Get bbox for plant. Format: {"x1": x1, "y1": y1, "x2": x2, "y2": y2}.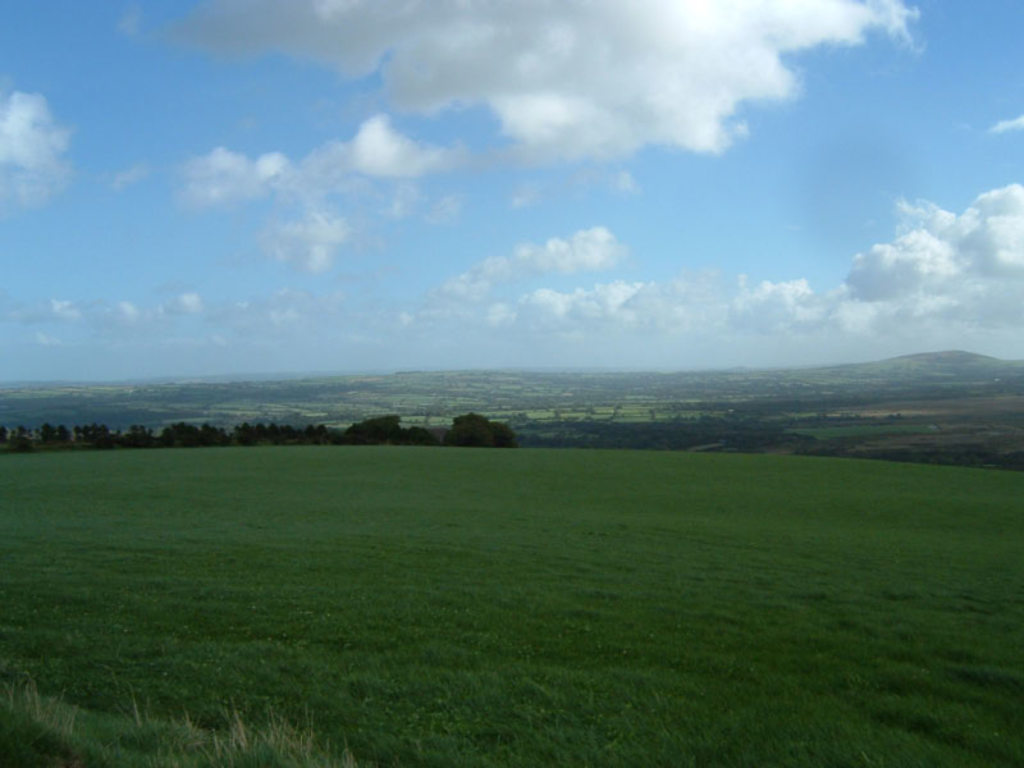
{"x1": 0, "y1": 443, "x2": 1023, "y2": 767}.
